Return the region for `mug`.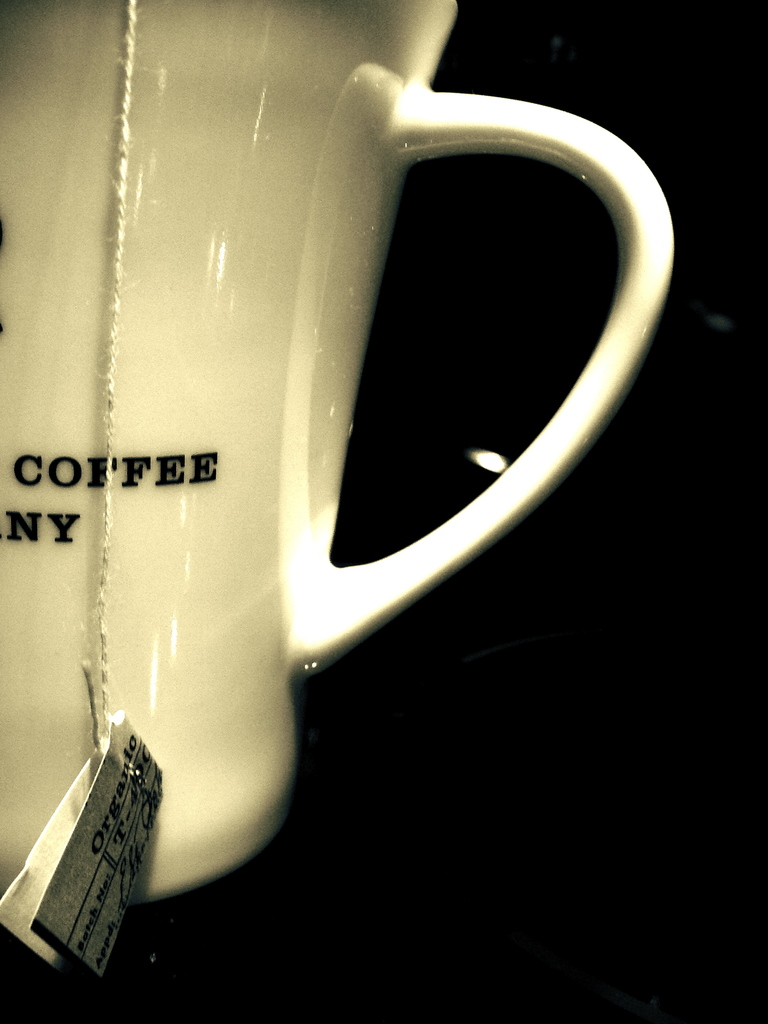
[0, 0, 674, 901].
